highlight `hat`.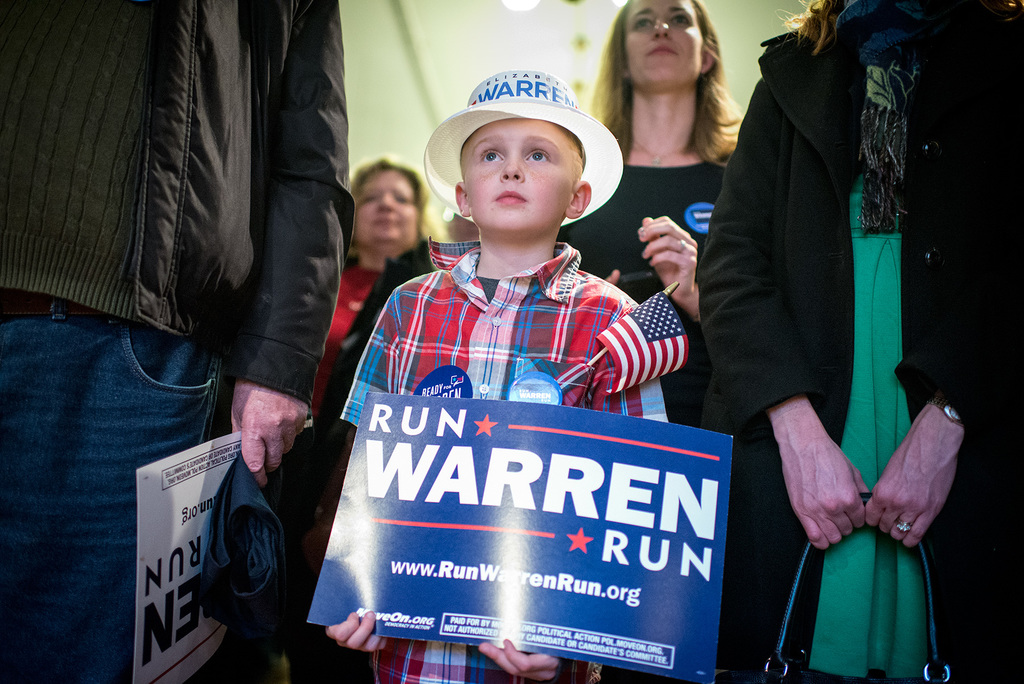
Highlighted region: 421 69 624 226.
